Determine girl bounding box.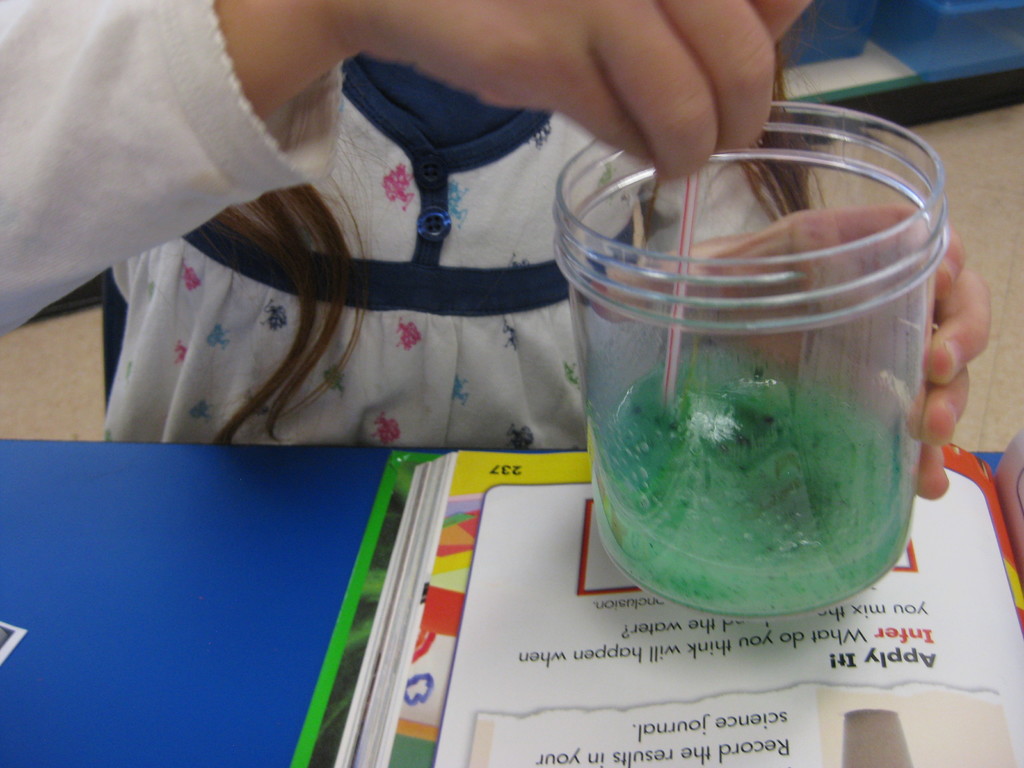
Determined: BBox(0, 0, 988, 499).
